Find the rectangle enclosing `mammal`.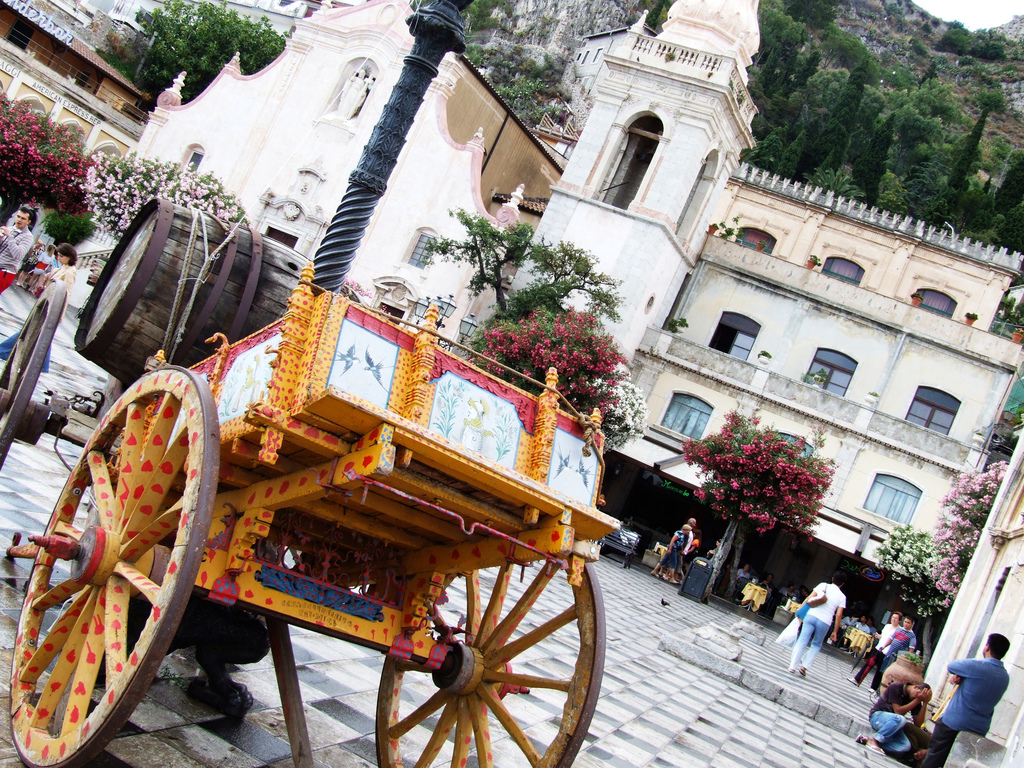
pyautogui.locateOnScreen(755, 575, 775, 593).
